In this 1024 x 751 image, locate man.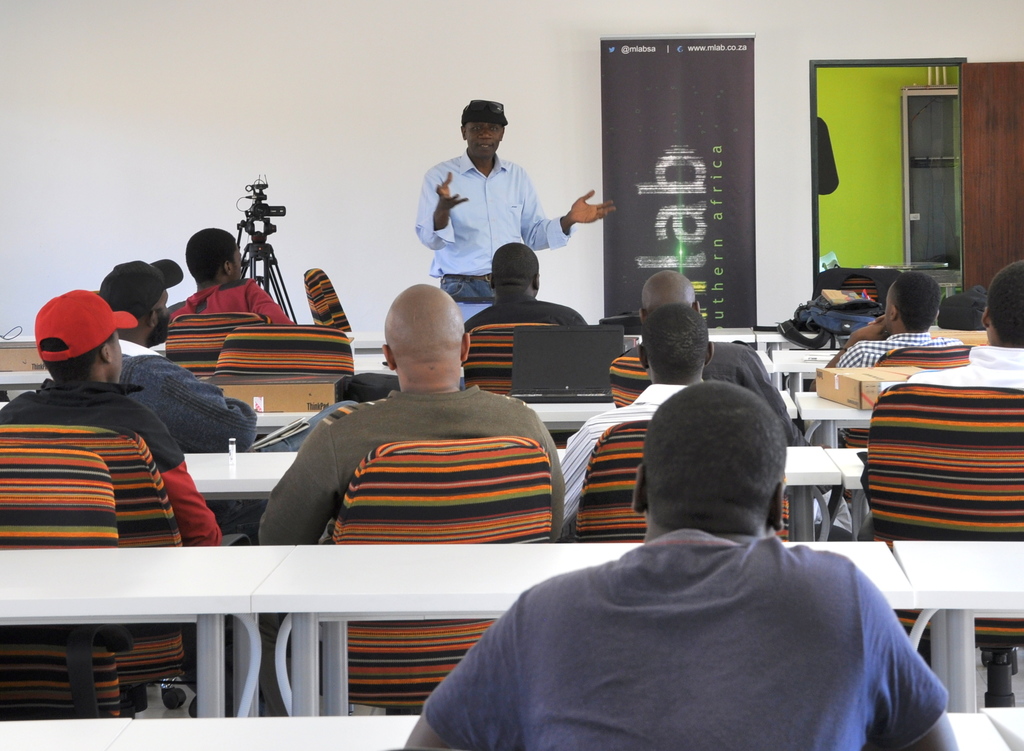
Bounding box: 90 258 362 536.
